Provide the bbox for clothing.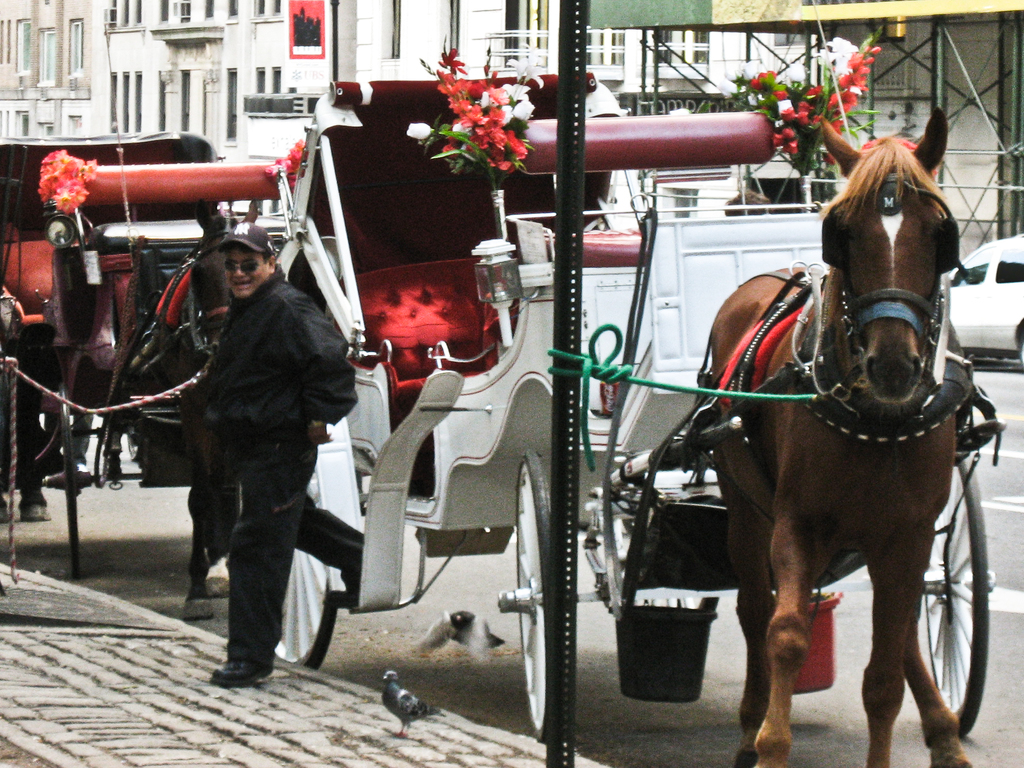
(x1=163, y1=225, x2=355, y2=687).
